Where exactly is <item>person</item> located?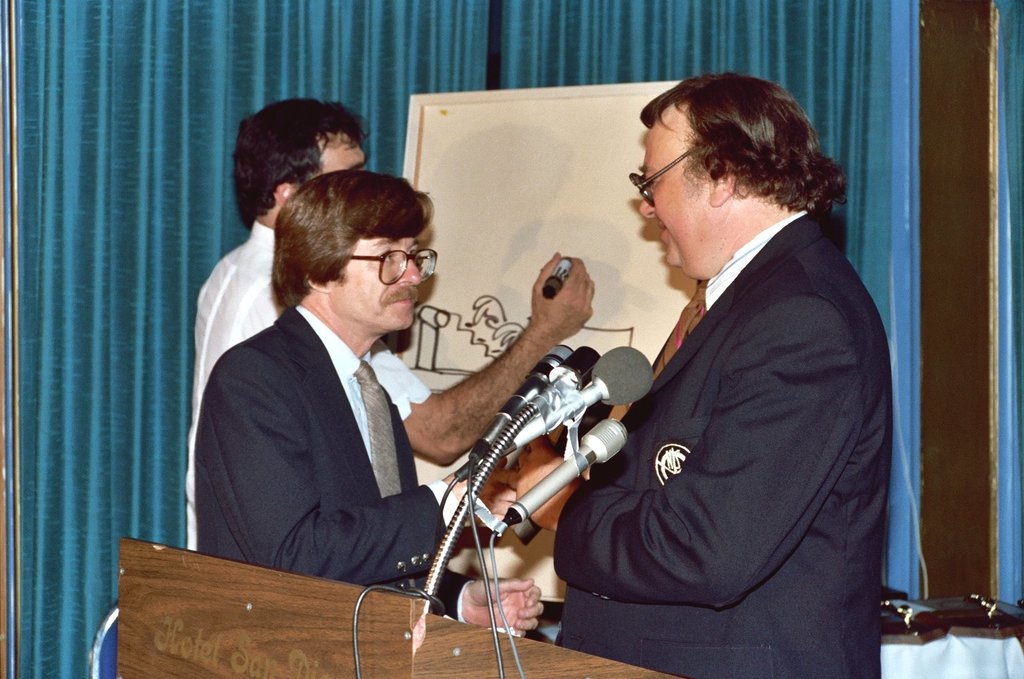
Its bounding box is box=[211, 168, 543, 640].
